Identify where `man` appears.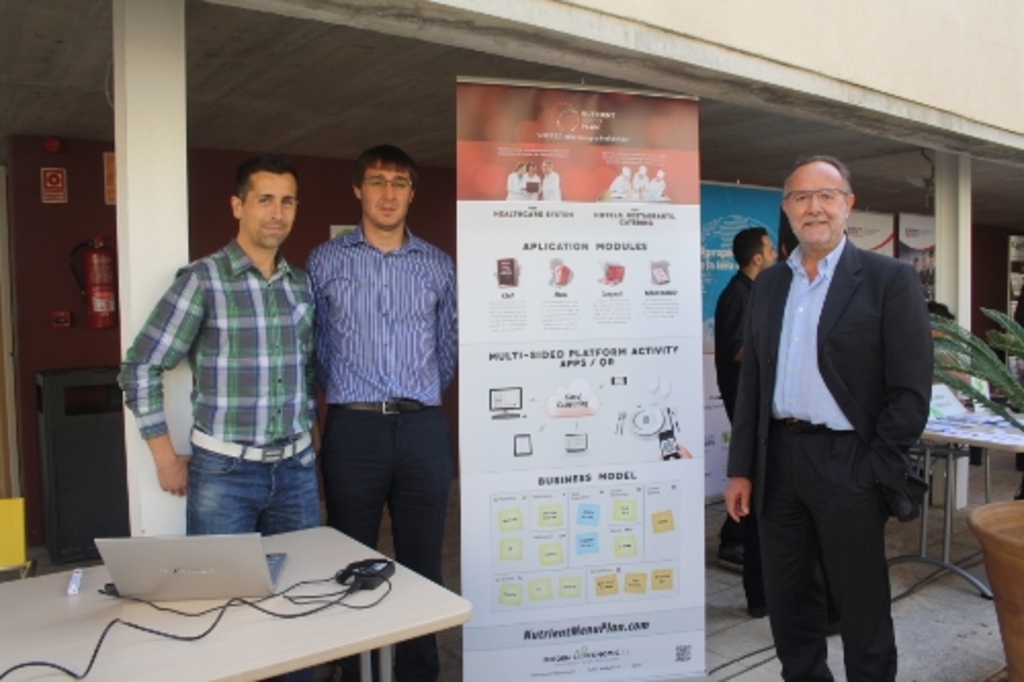
Appears at locate(305, 145, 457, 680).
